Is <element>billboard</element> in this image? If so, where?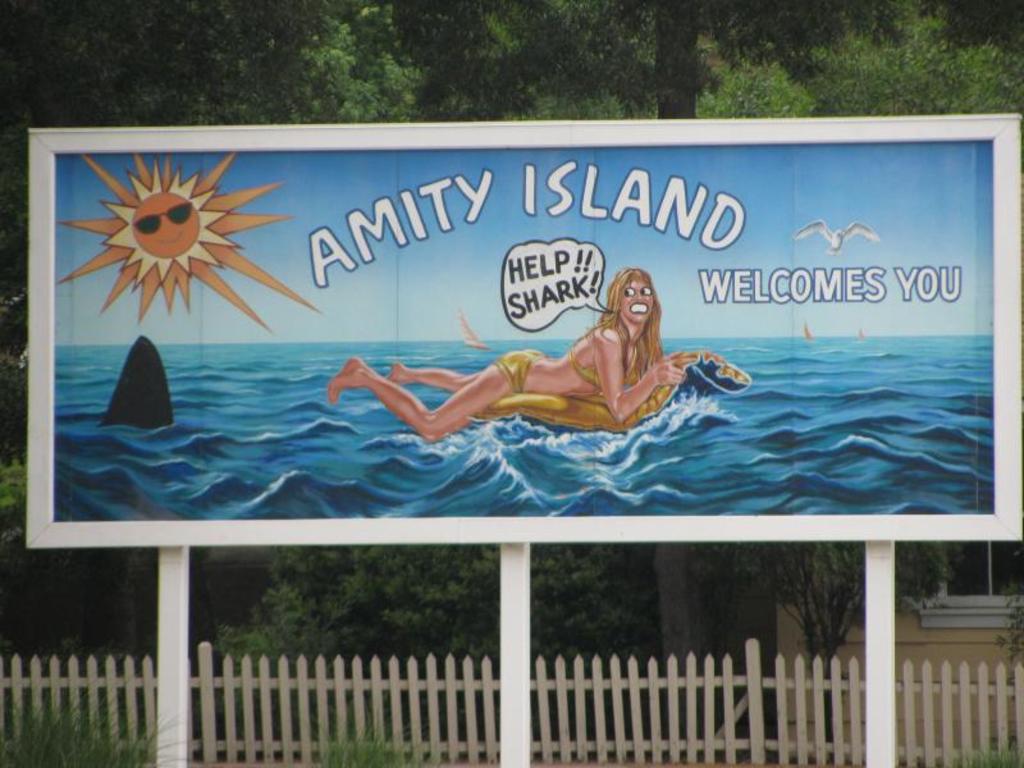
Yes, at <box>36,136,950,576</box>.
